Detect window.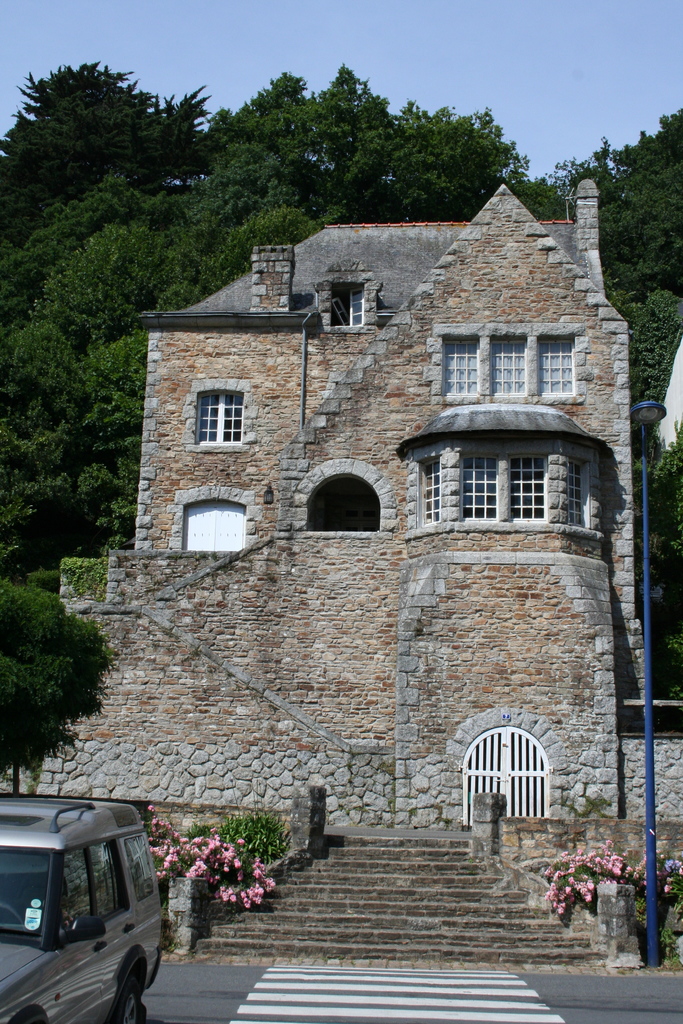
Detected at rect(439, 337, 479, 396).
